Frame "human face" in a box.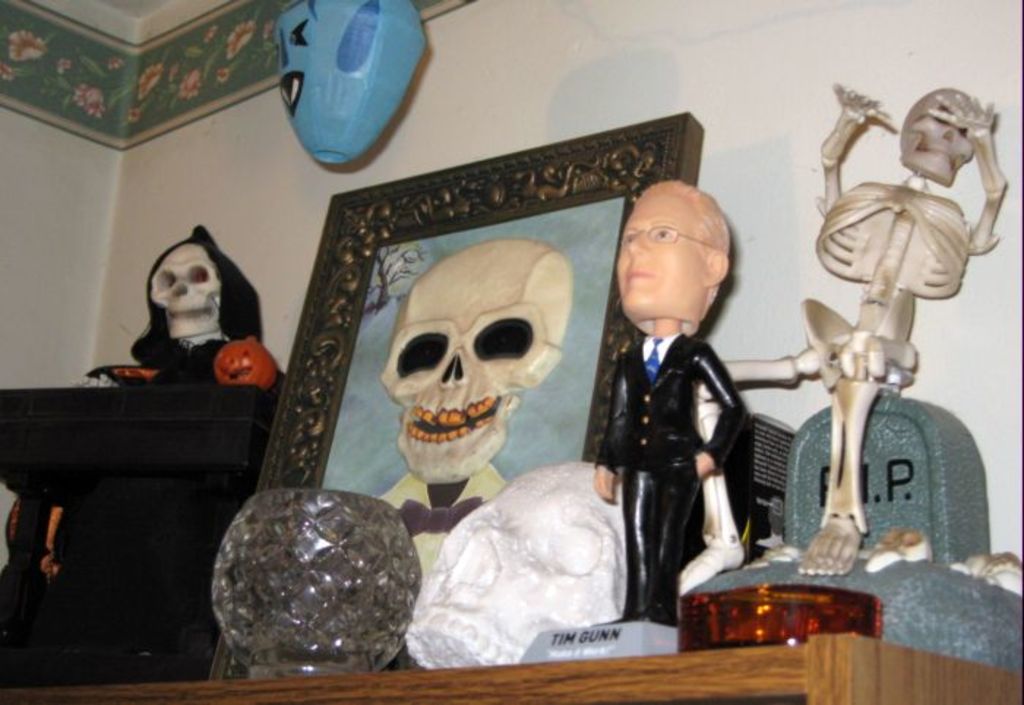
Rect(611, 189, 708, 322).
